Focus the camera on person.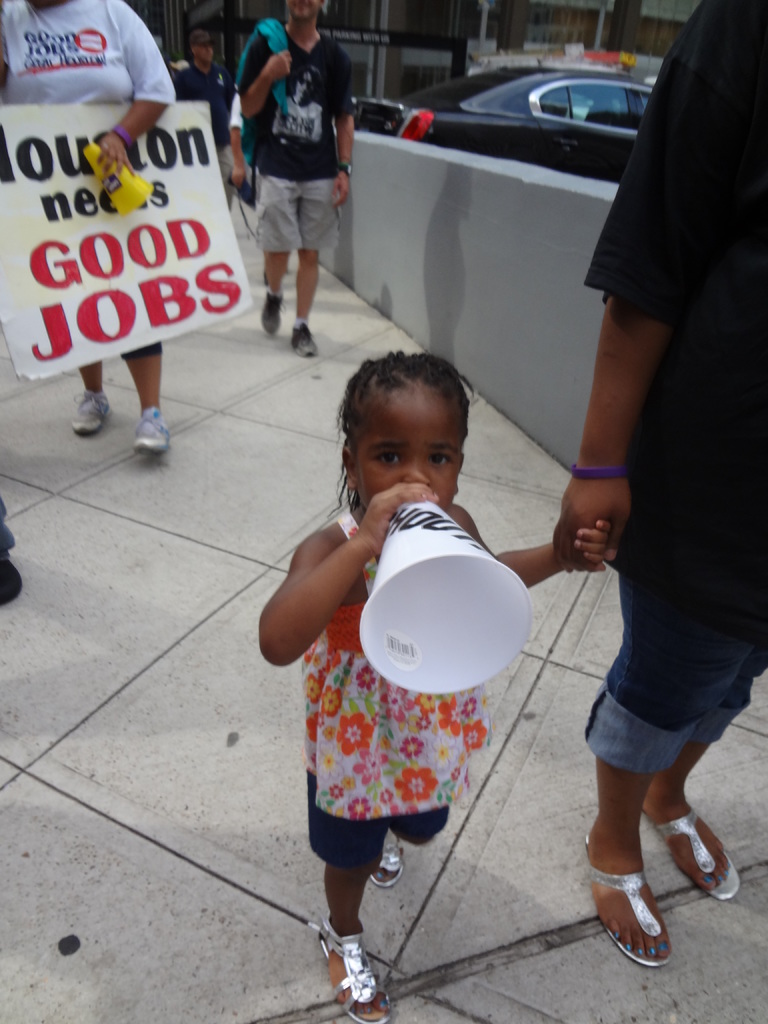
Focus region: [227, 0, 358, 345].
